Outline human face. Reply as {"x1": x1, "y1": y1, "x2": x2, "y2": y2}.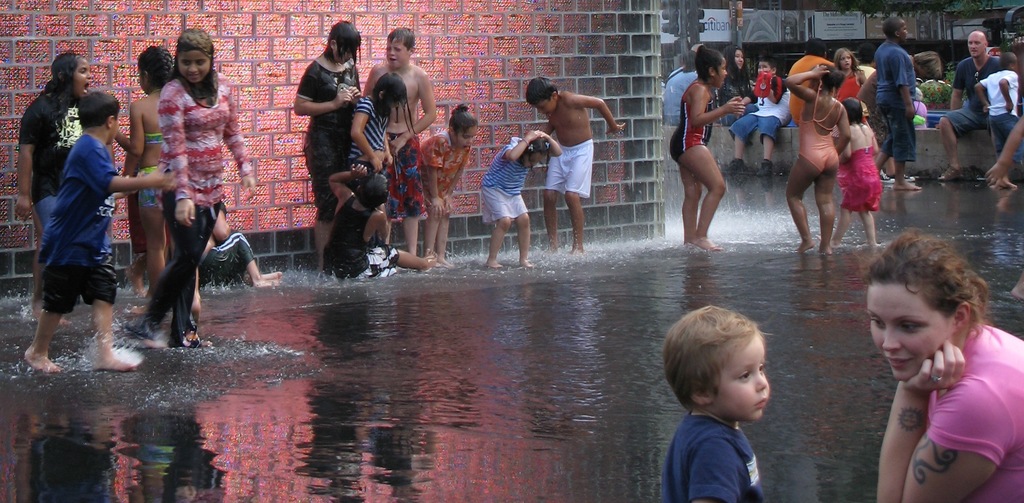
{"x1": 967, "y1": 33, "x2": 986, "y2": 56}.
